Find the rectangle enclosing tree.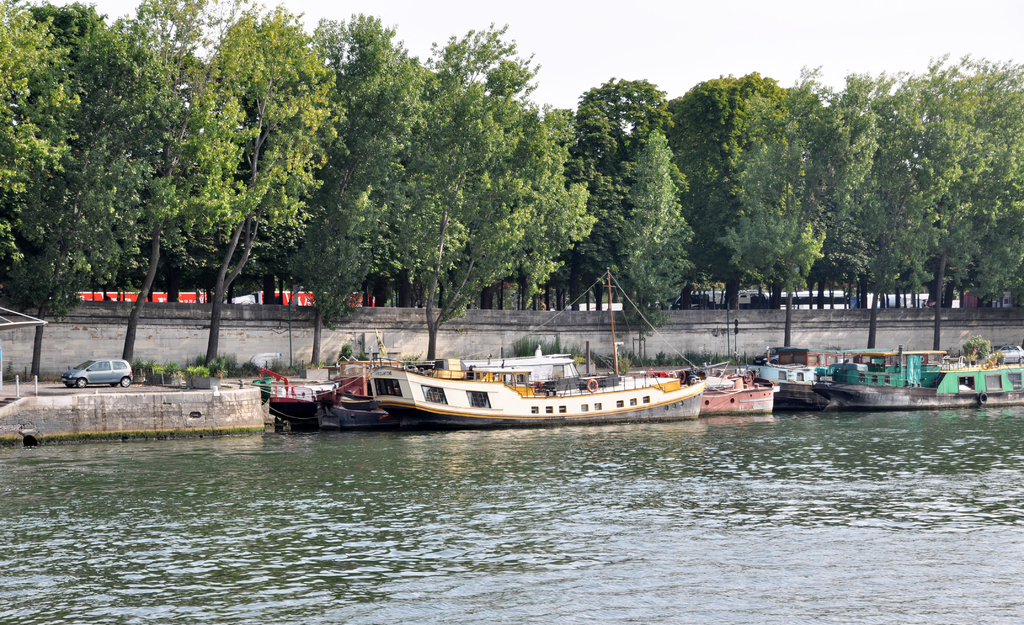
{"left": 125, "top": 0, "right": 252, "bottom": 375}.
